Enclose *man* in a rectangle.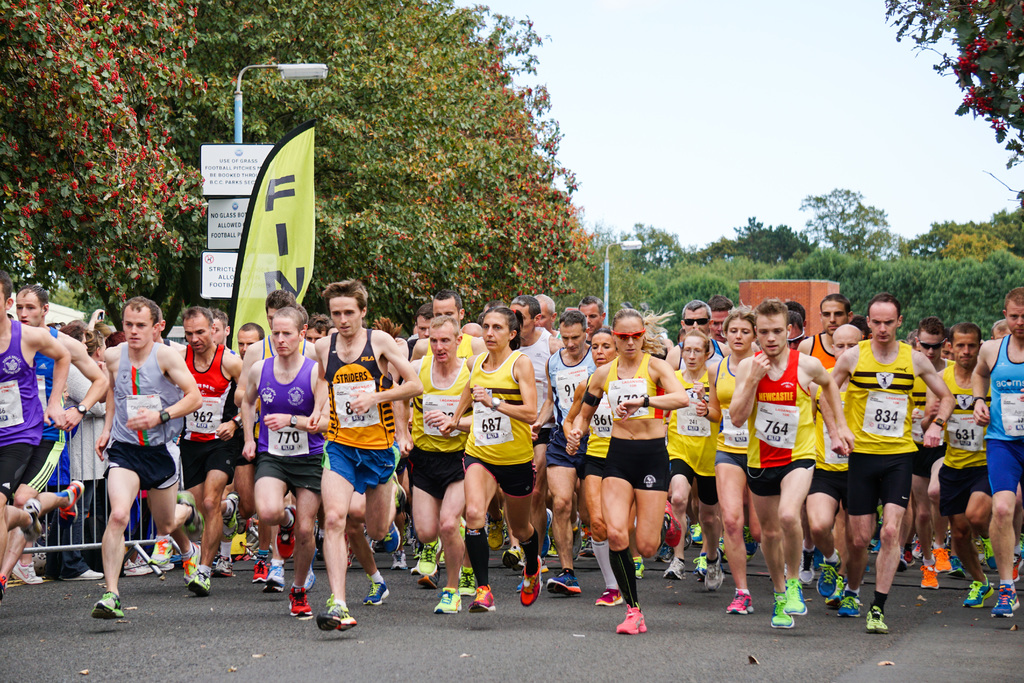
detection(723, 298, 851, 632).
